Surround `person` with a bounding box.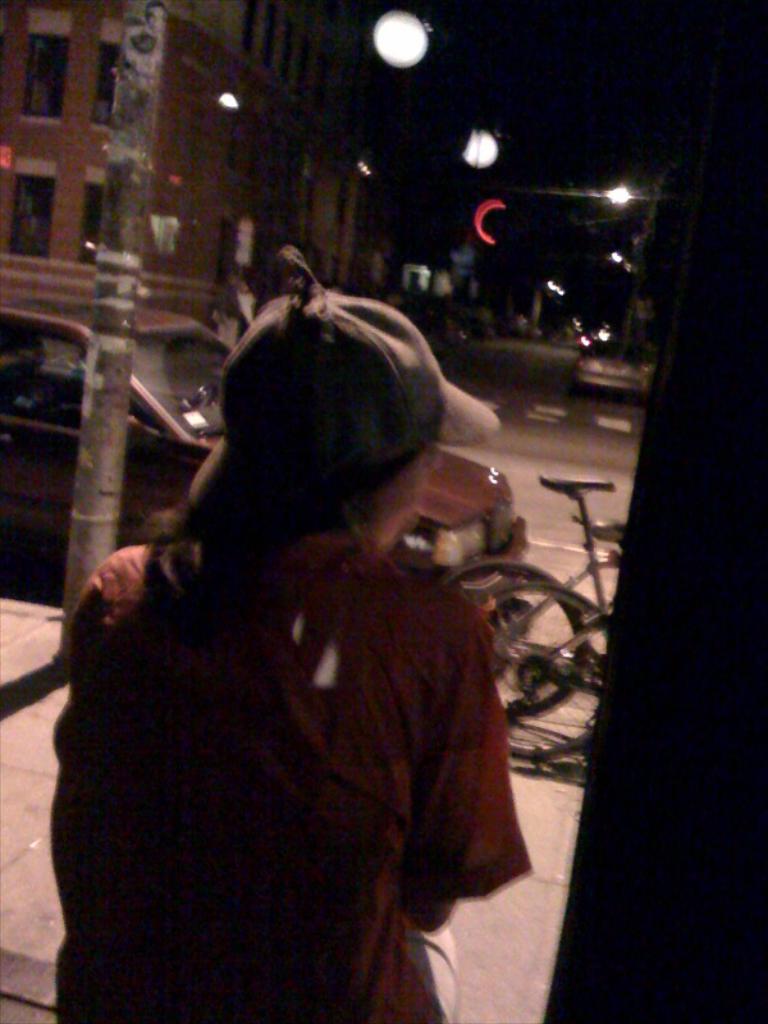
<box>72,205,566,1004</box>.
